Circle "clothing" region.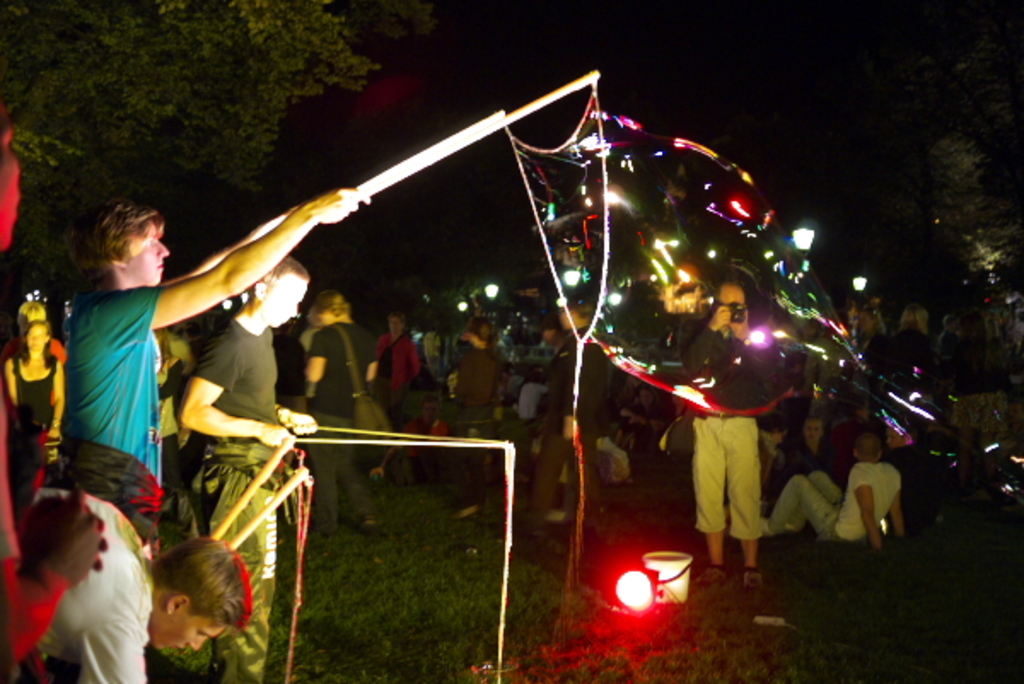
Region: 46, 244, 174, 507.
